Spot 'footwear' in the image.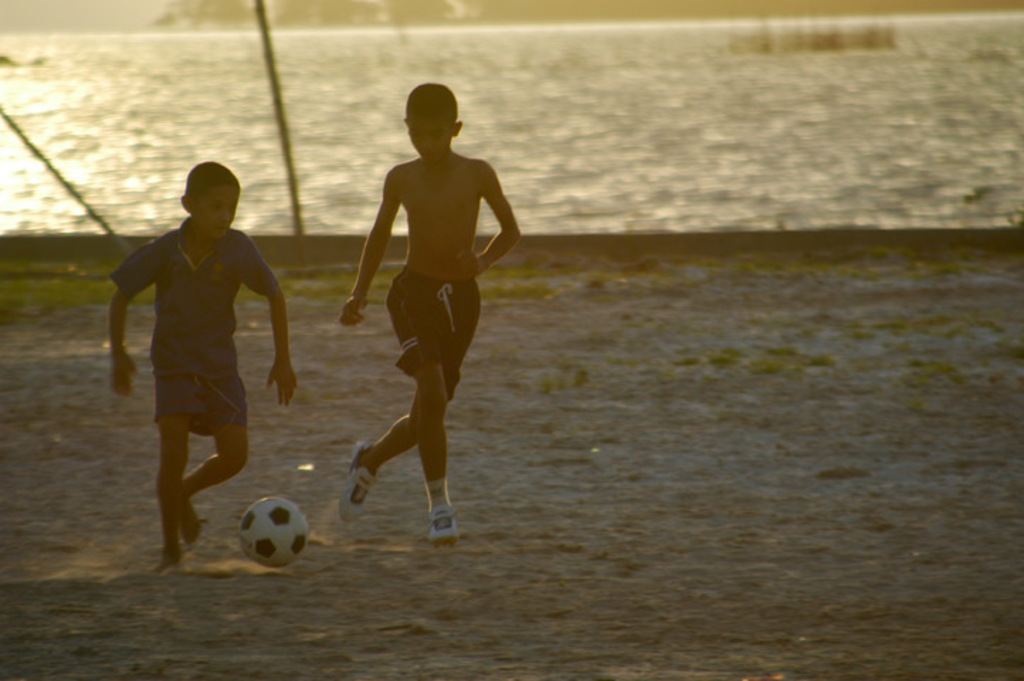
'footwear' found at {"x1": 401, "y1": 477, "x2": 461, "y2": 545}.
